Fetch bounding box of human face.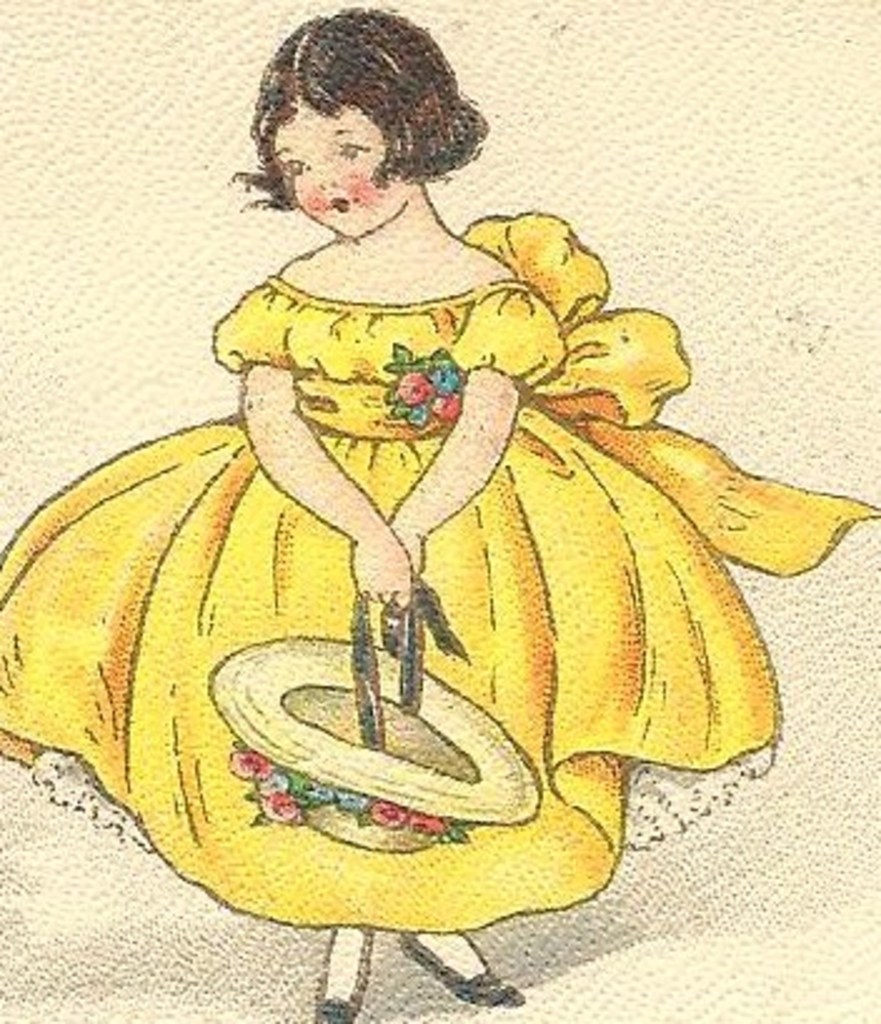
Bbox: (x1=275, y1=100, x2=413, y2=240).
